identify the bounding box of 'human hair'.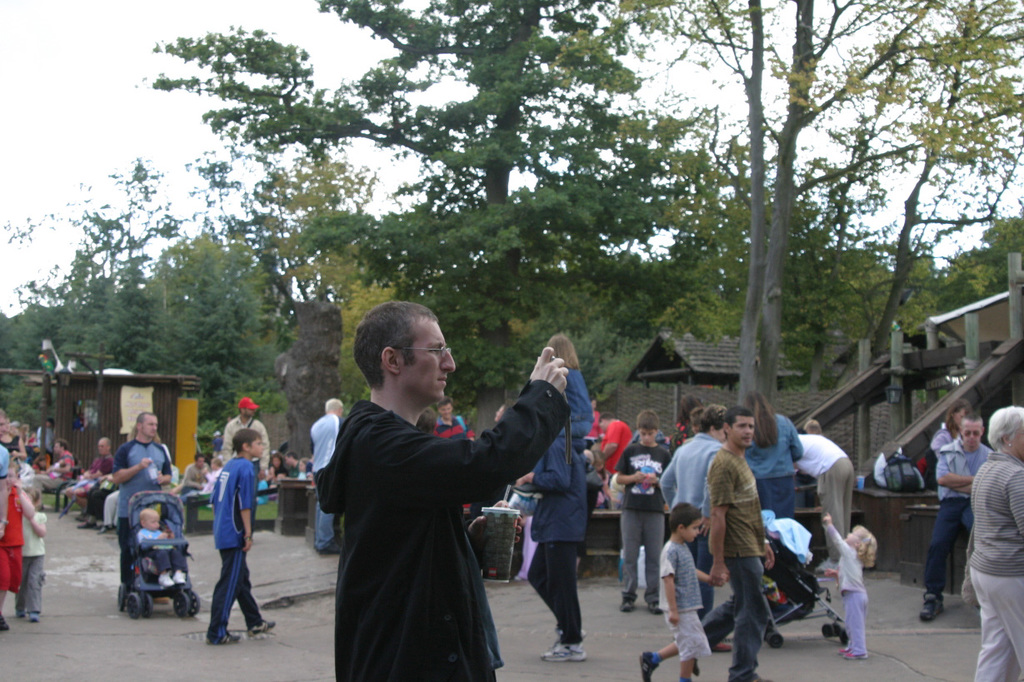
left=128, top=424, right=162, bottom=443.
